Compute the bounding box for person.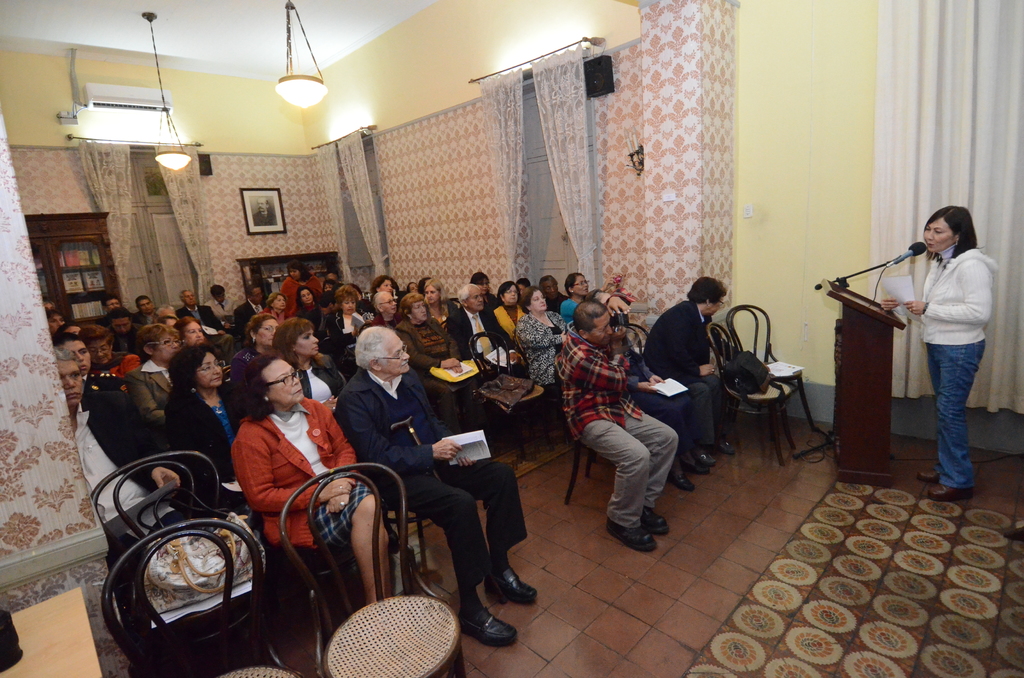
[892,182,992,520].
